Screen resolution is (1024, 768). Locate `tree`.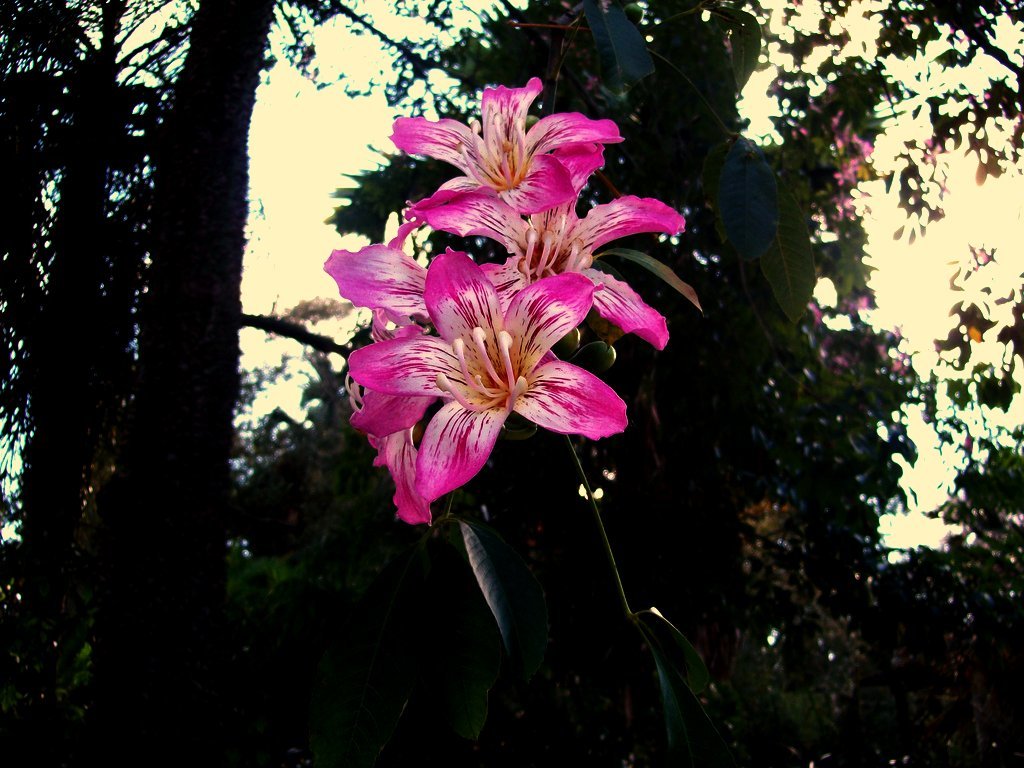
select_region(0, 0, 358, 743).
